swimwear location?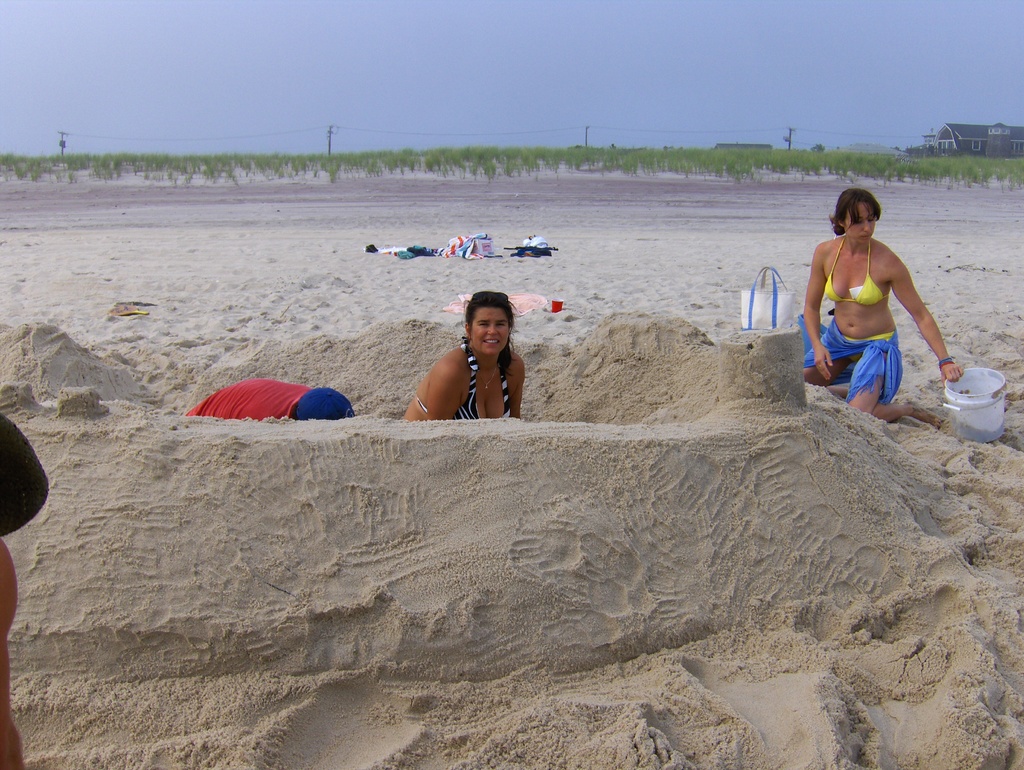
{"left": 415, "top": 338, "right": 511, "bottom": 421}
